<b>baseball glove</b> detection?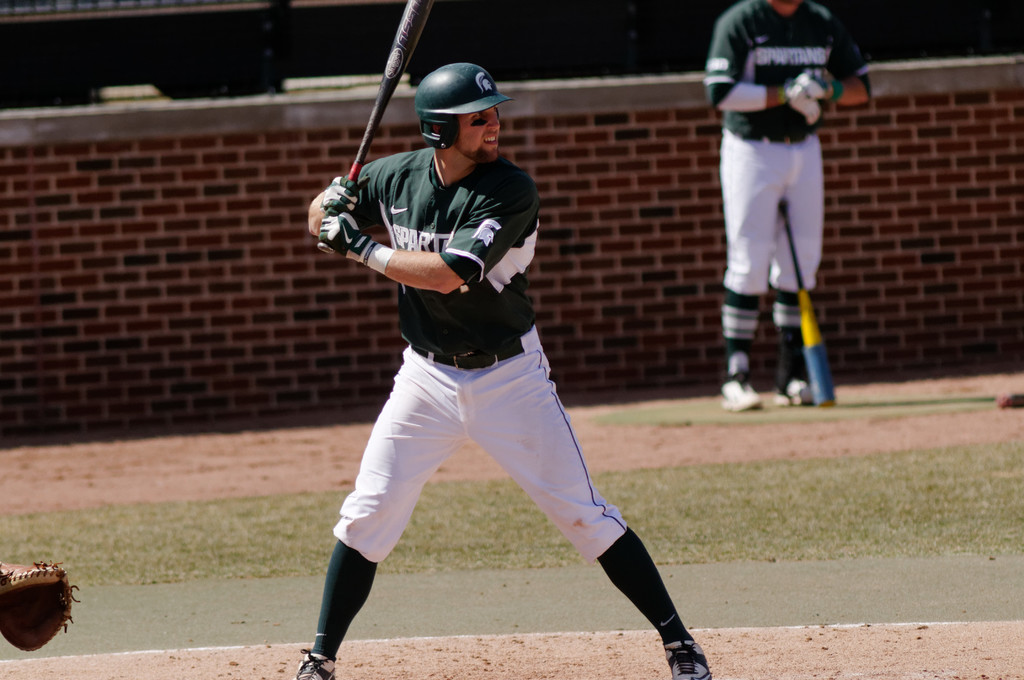
<bbox>0, 558, 84, 652</bbox>
